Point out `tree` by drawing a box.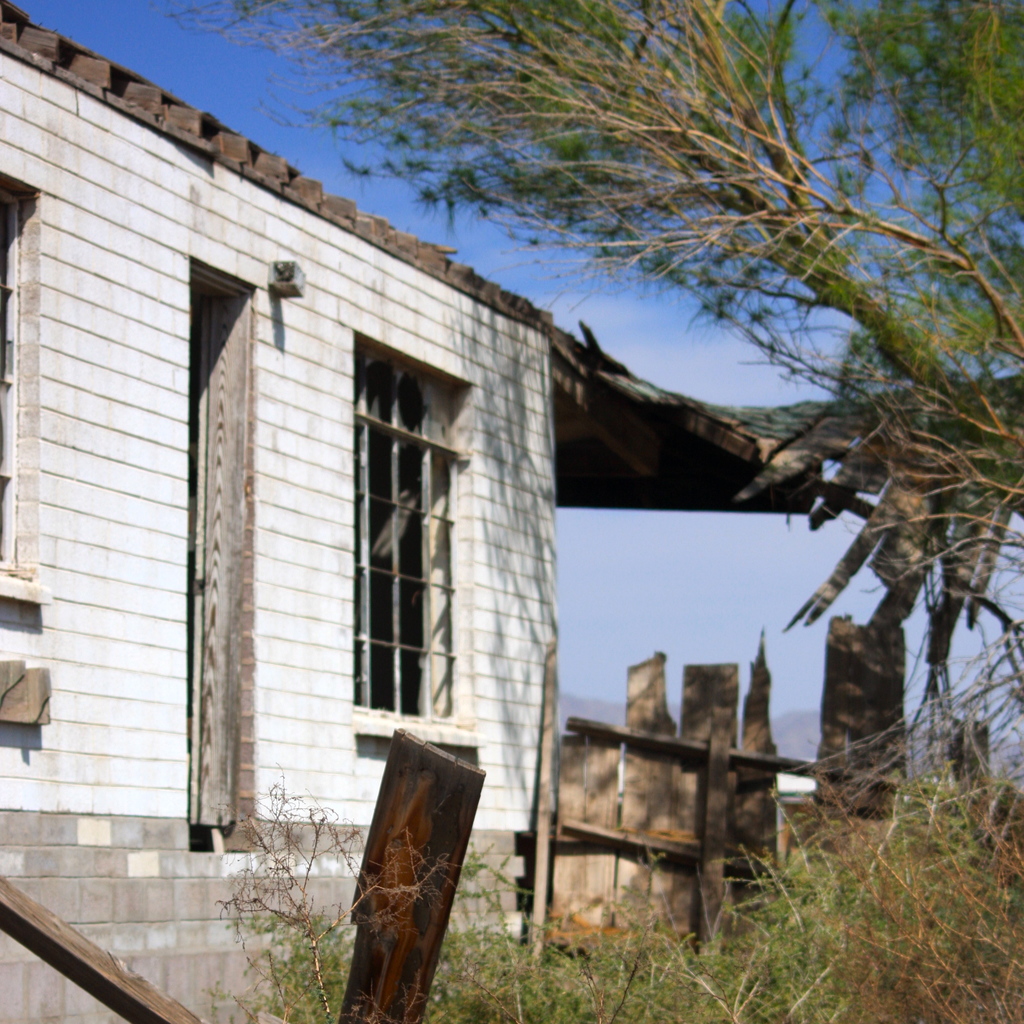
(left=170, top=0, right=1023, bottom=709).
